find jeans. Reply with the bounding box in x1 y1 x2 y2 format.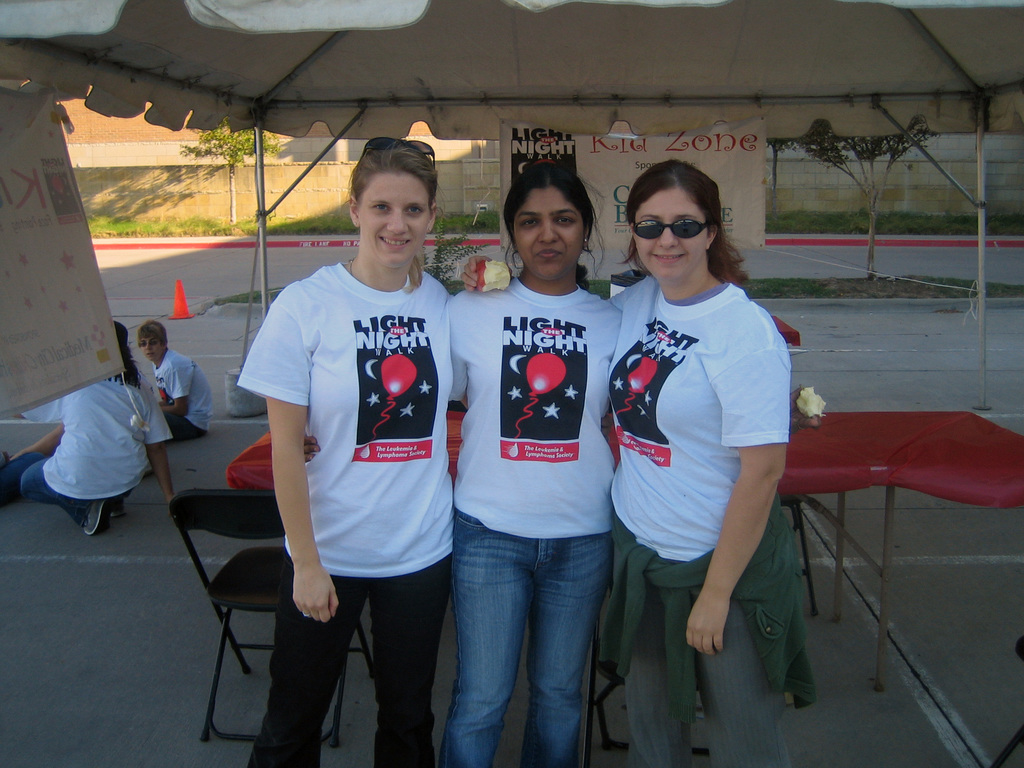
246 547 445 767.
